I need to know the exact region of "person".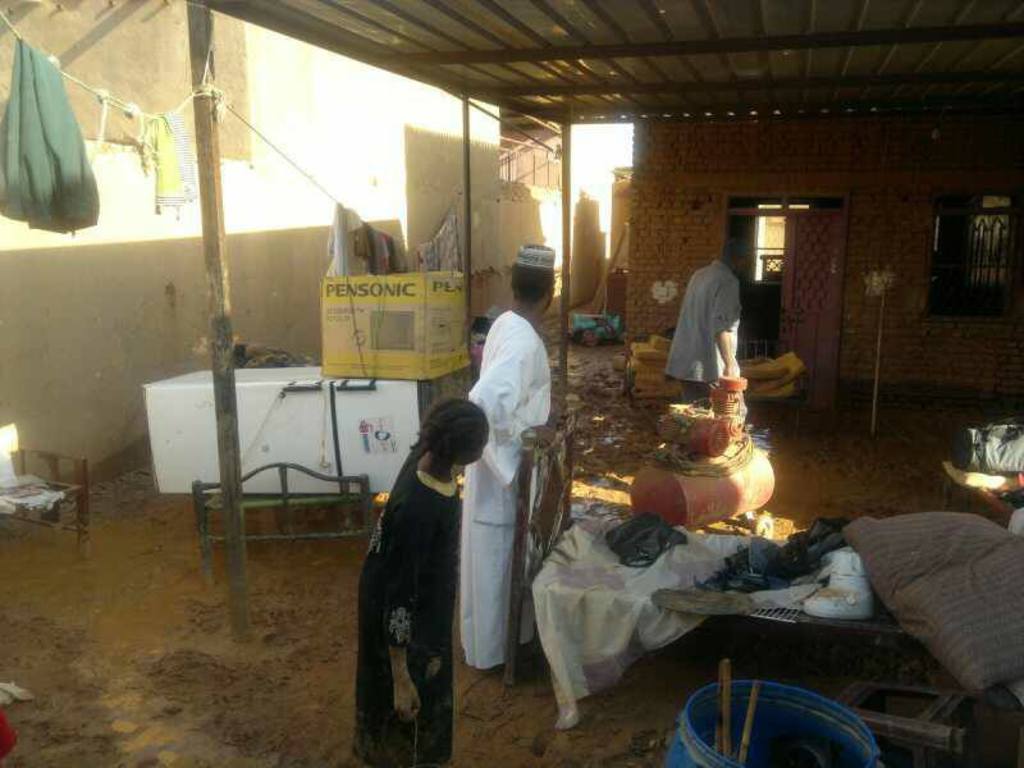
Region: crop(466, 239, 554, 673).
